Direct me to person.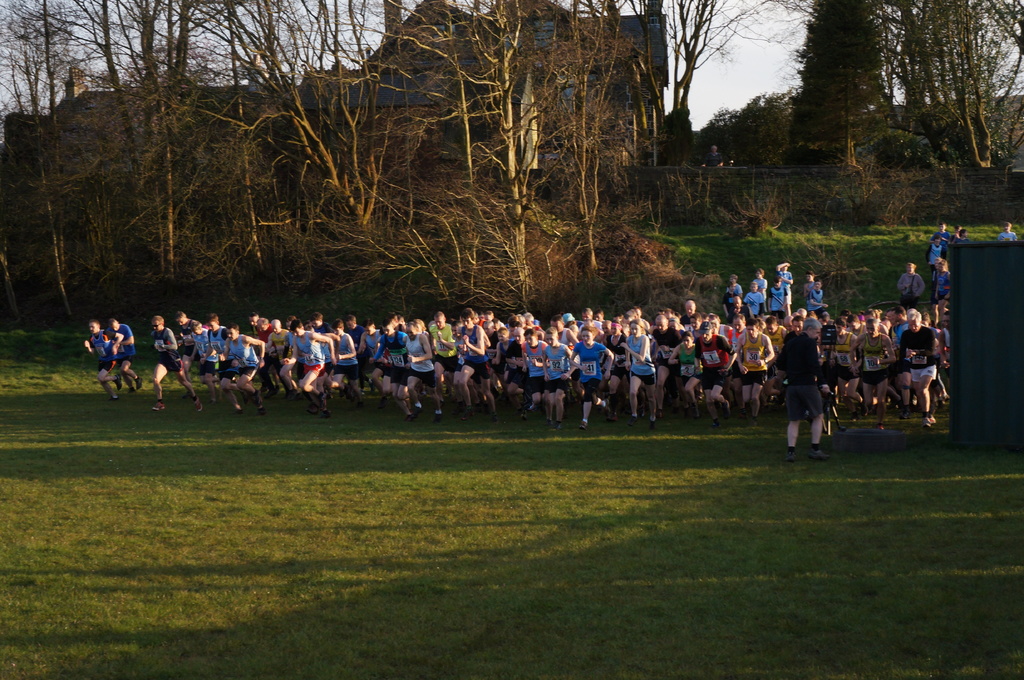
Direction: 764, 278, 790, 322.
